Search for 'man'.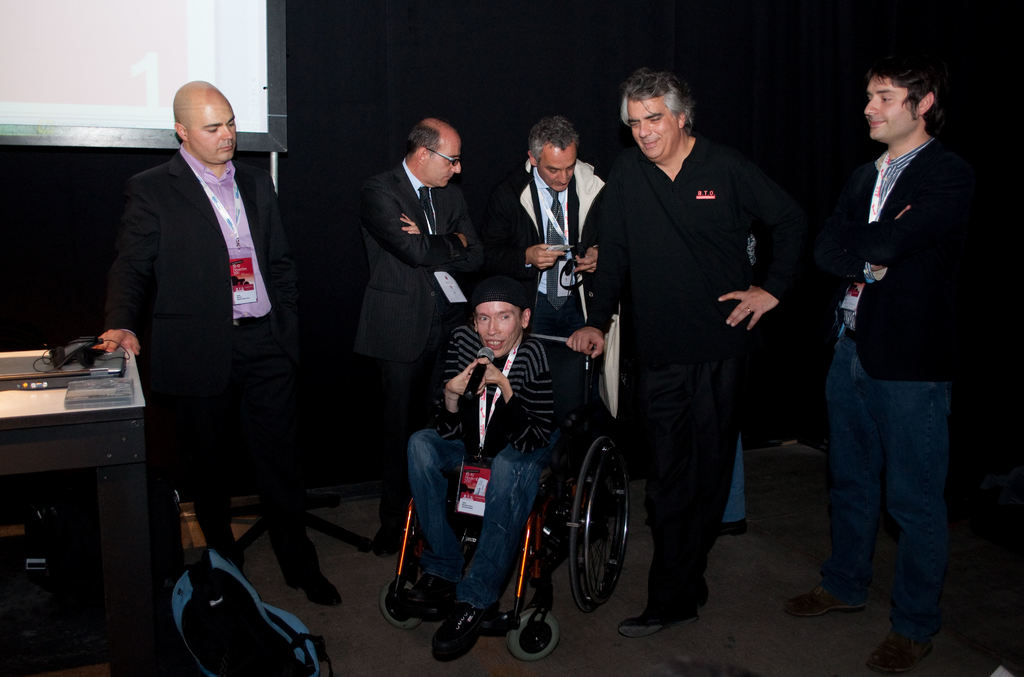
Found at select_region(348, 115, 486, 560).
